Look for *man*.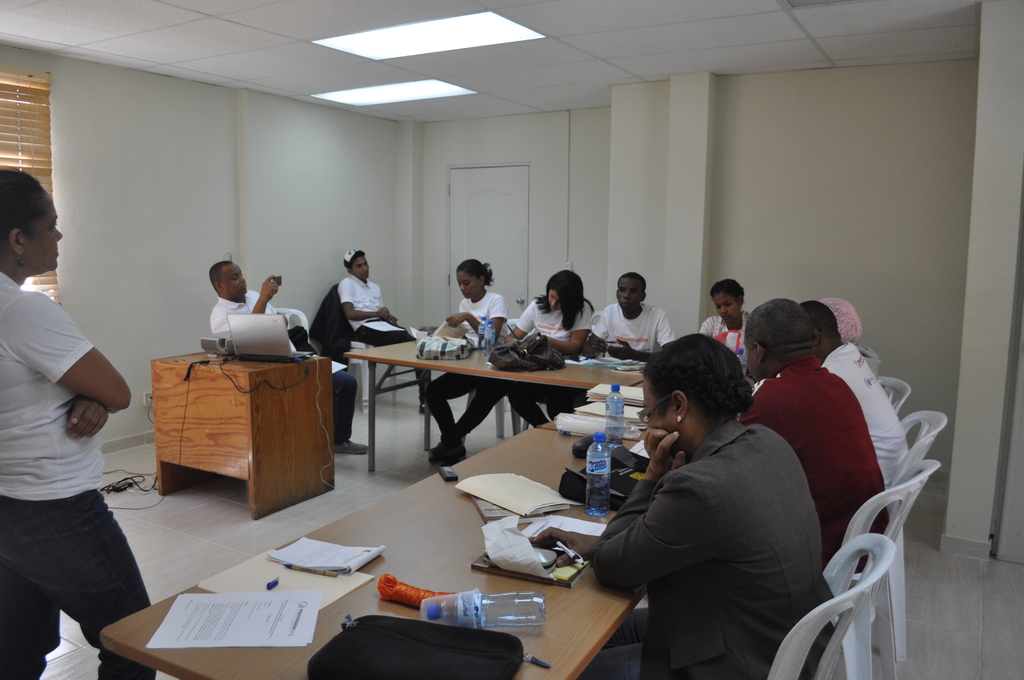
Found: rect(586, 262, 689, 366).
